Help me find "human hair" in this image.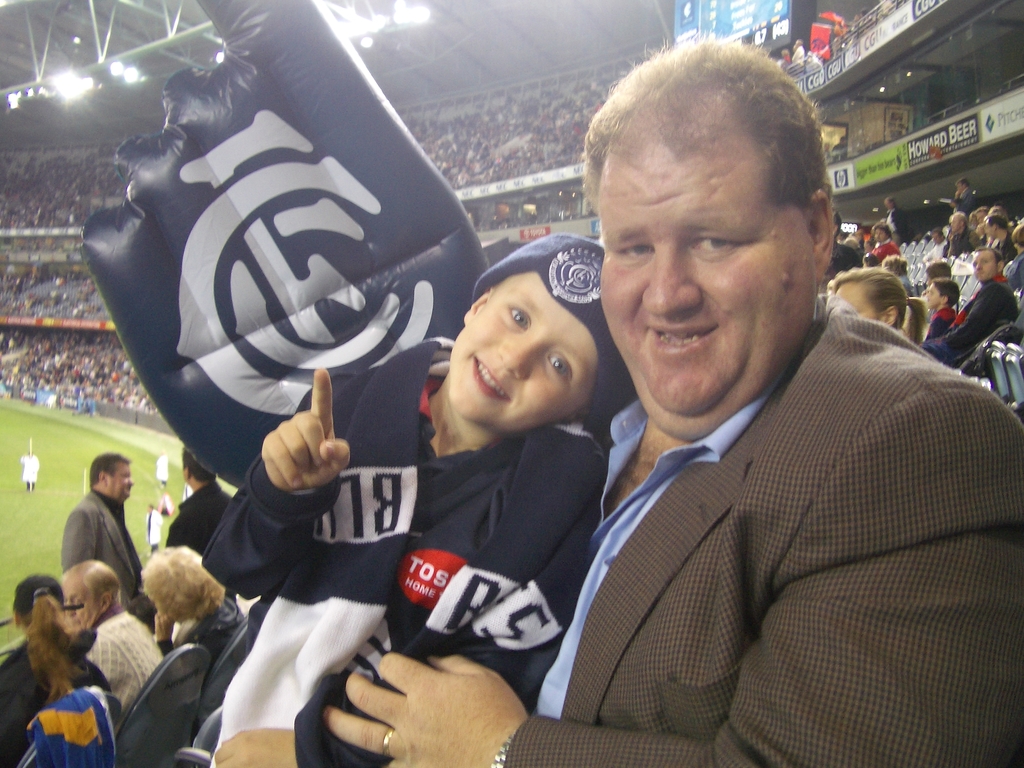
Found it: pyautogui.locateOnScreen(981, 212, 1010, 230).
